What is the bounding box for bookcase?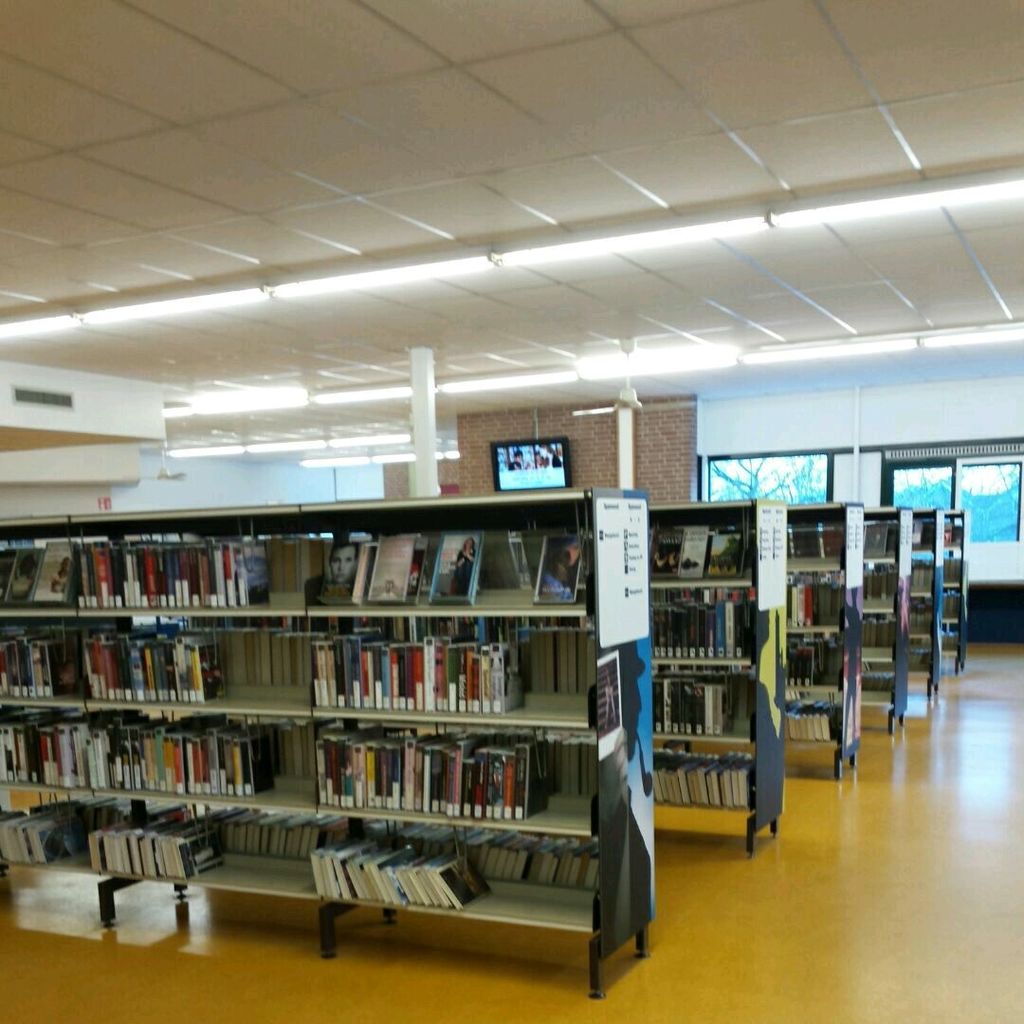
crop(854, 504, 911, 731).
